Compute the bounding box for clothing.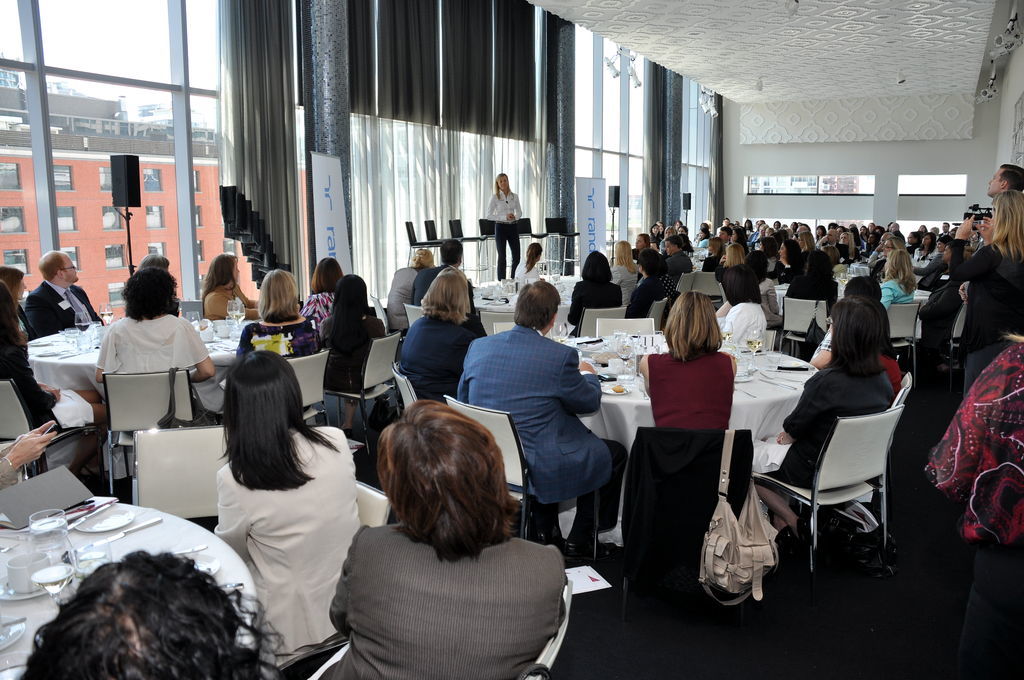
(left=409, top=261, right=483, bottom=337).
